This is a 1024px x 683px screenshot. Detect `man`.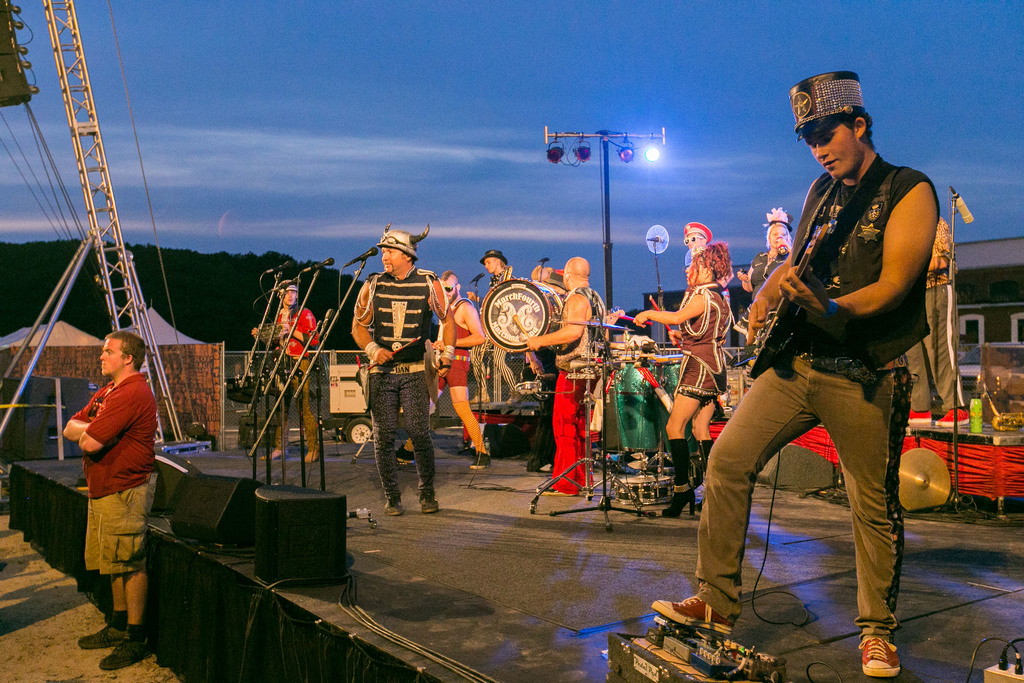
x1=397, y1=275, x2=487, y2=481.
